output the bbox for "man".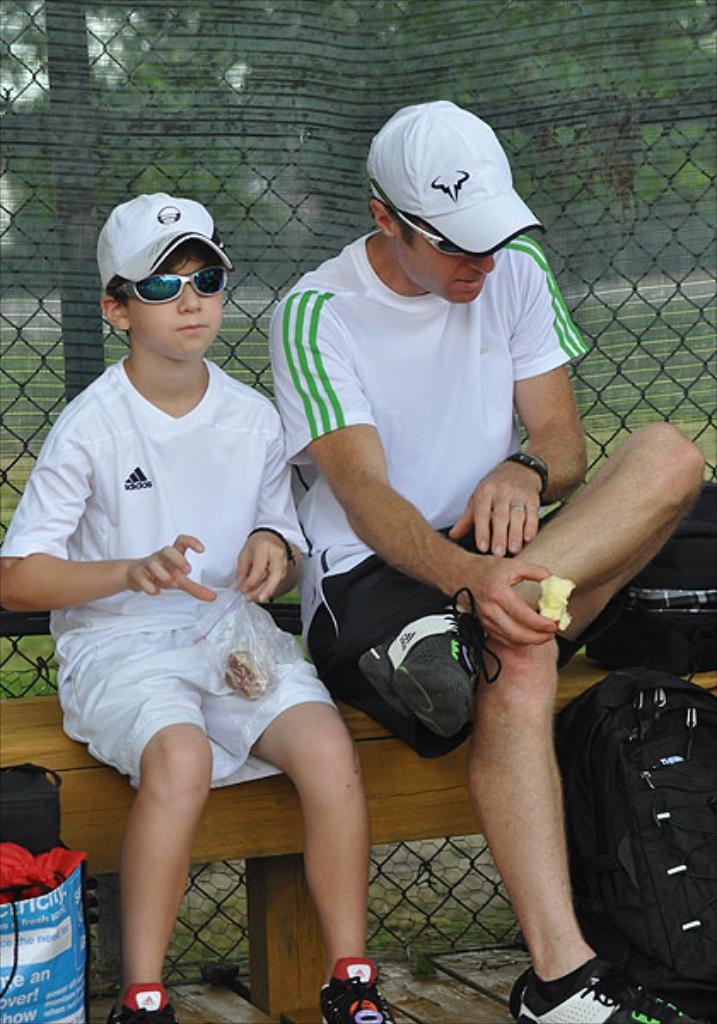
crop(289, 99, 712, 1022).
